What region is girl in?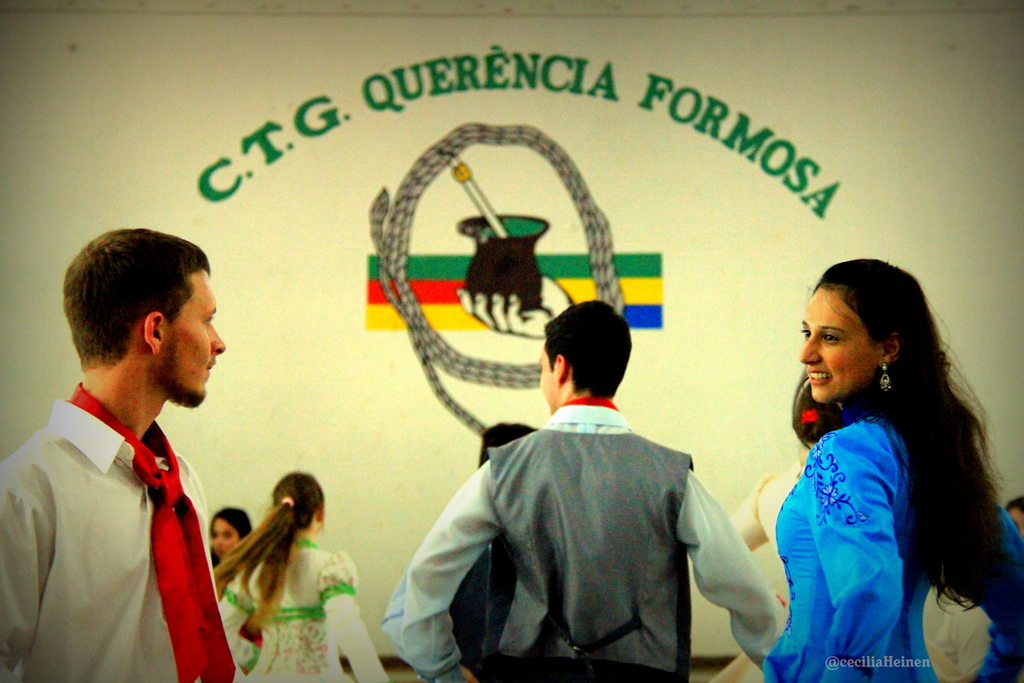
rect(211, 468, 390, 682).
